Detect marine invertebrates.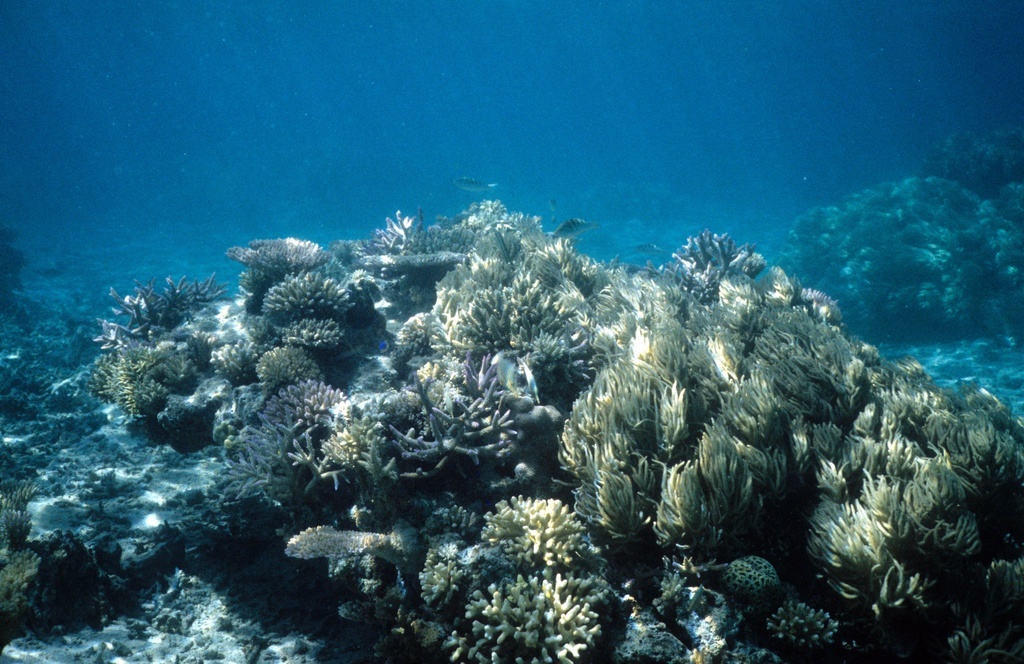
Detected at [x1=143, y1=350, x2=253, y2=449].
